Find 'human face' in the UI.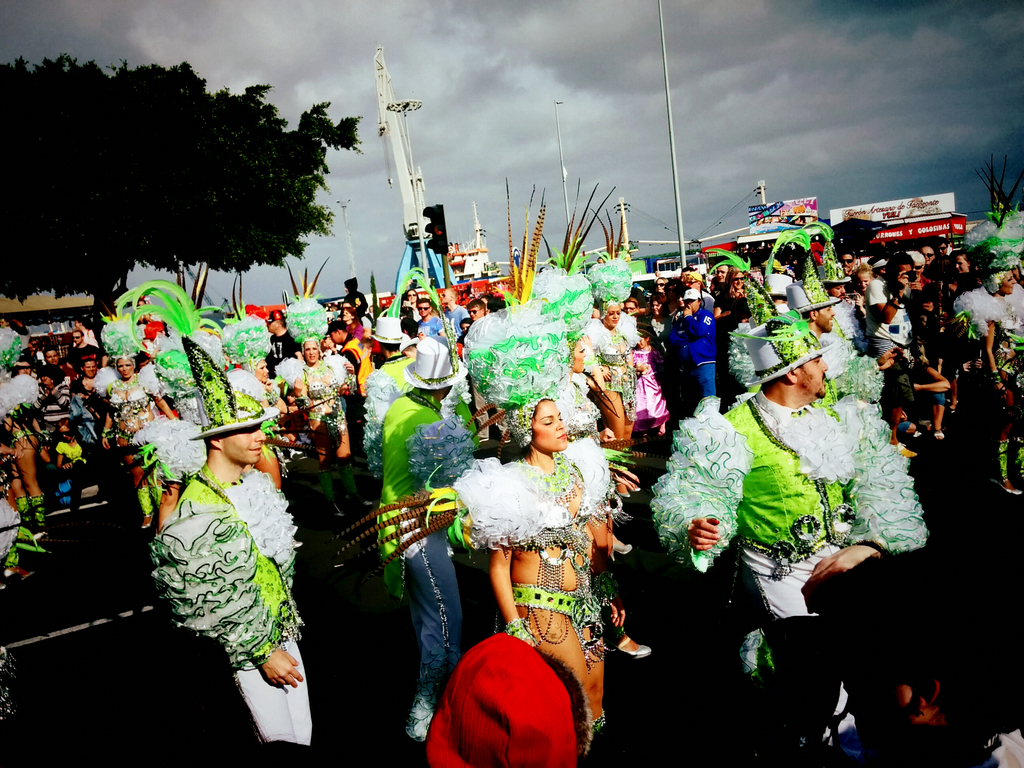
UI element at x1=819, y1=305, x2=837, y2=335.
